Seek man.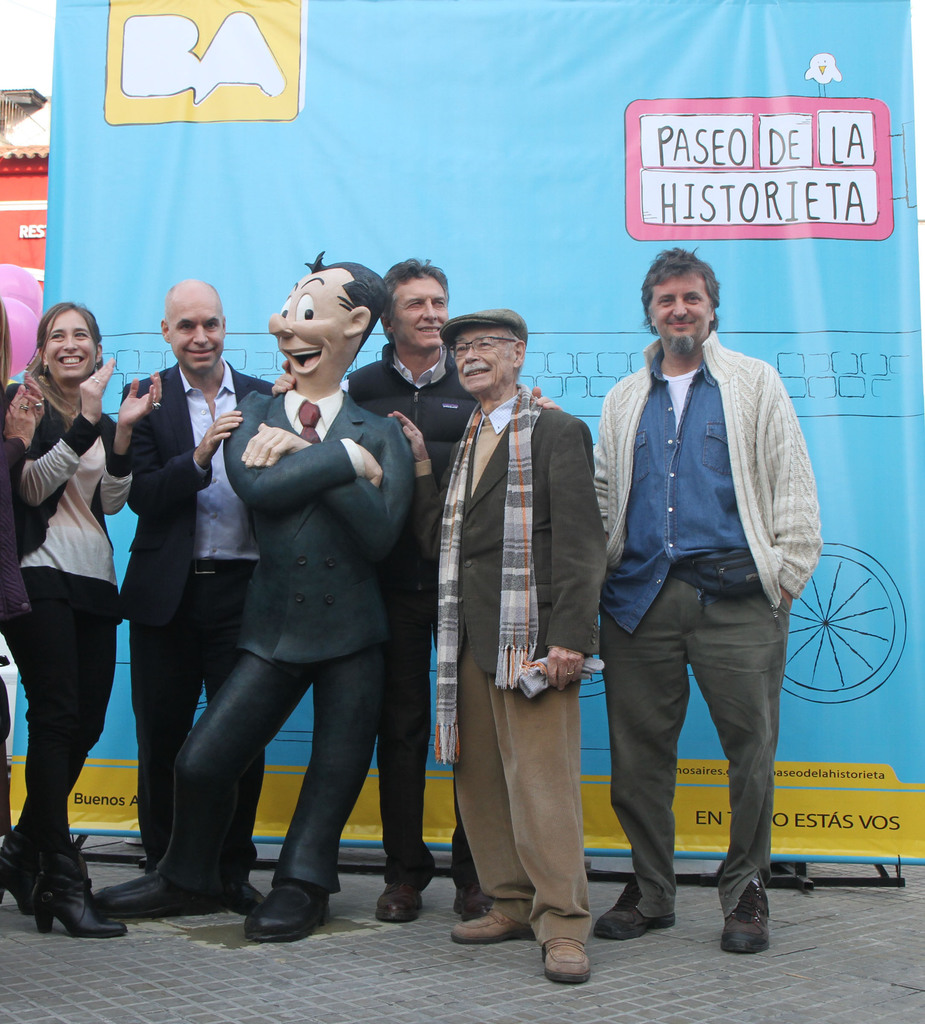
box(117, 277, 273, 875).
